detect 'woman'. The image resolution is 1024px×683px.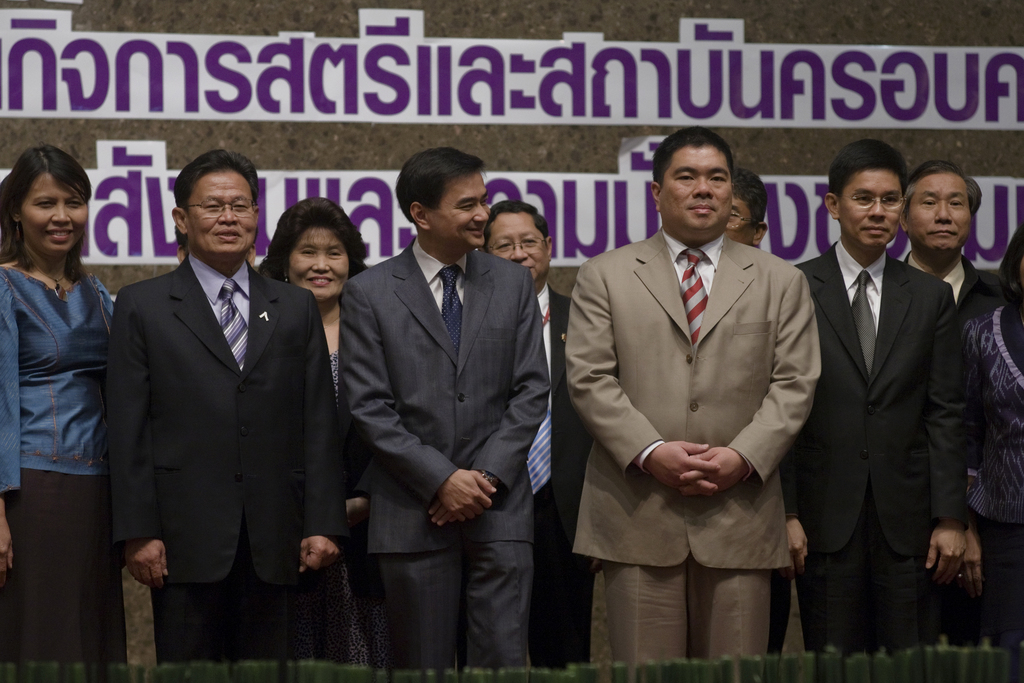
x1=0, y1=142, x2=115, y2=644.
